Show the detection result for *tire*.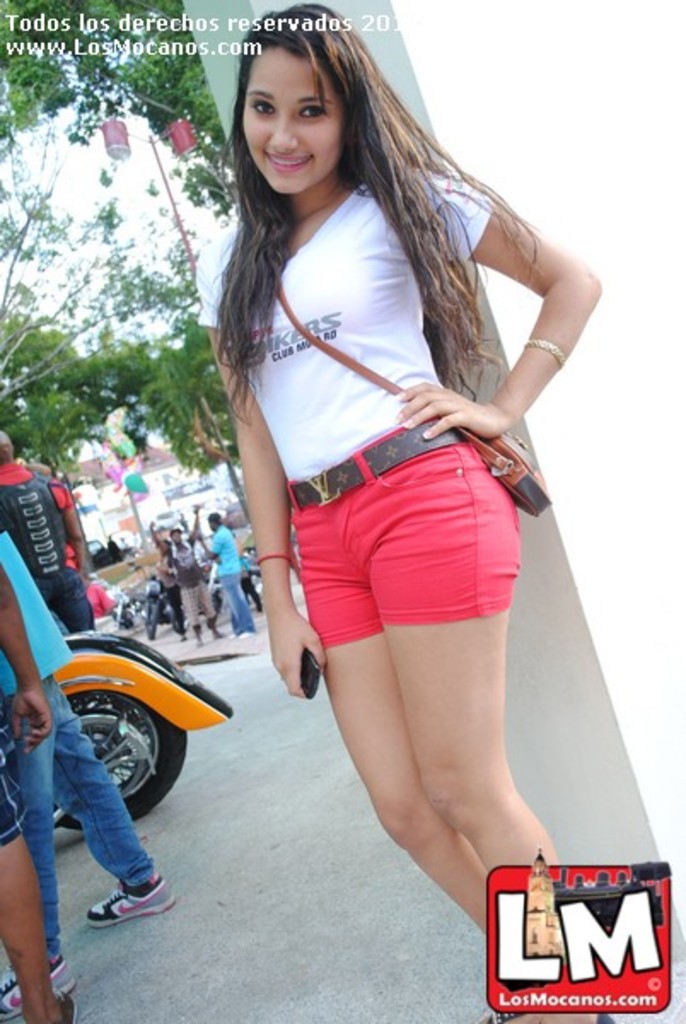
locate(143, 601, 160, 642).
